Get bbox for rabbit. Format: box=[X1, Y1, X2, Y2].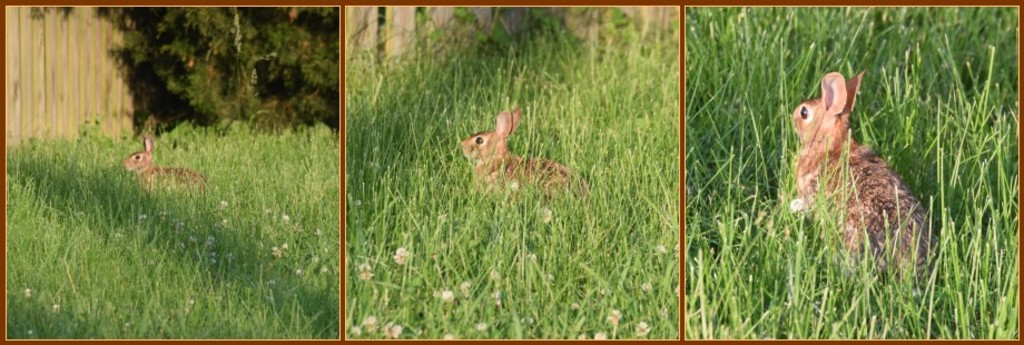
box=[464, 107, 591, 224].
